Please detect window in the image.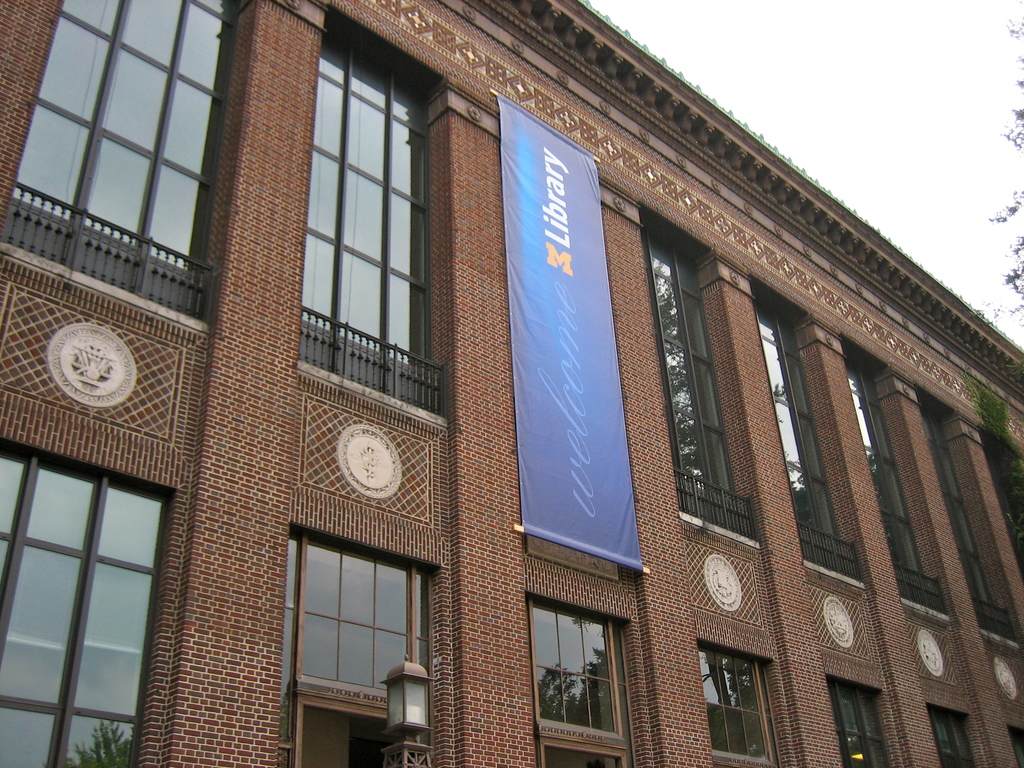
(755, 300, 861, 572).
